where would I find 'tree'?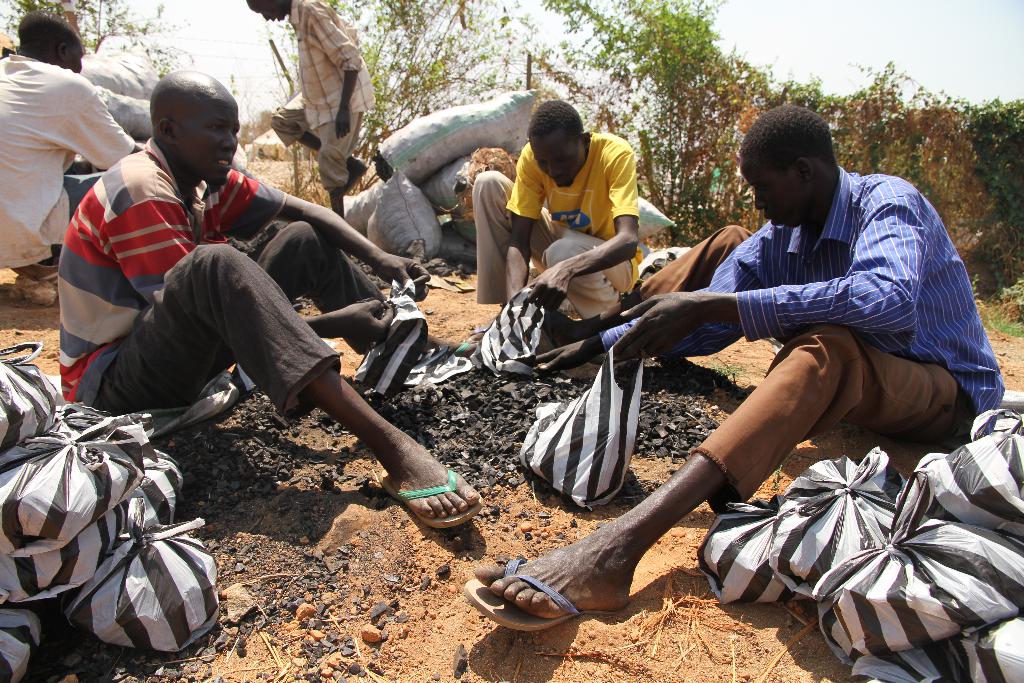
At (320,0,525,163).
